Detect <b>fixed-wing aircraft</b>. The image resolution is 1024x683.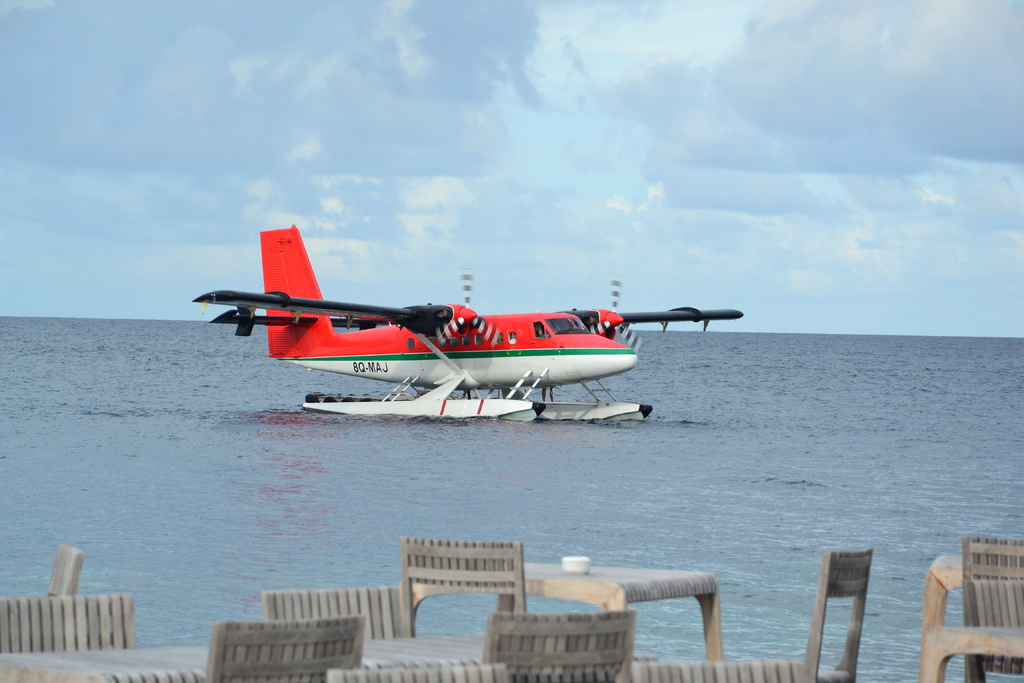
<region>193, 218, 748, 389</region>.
